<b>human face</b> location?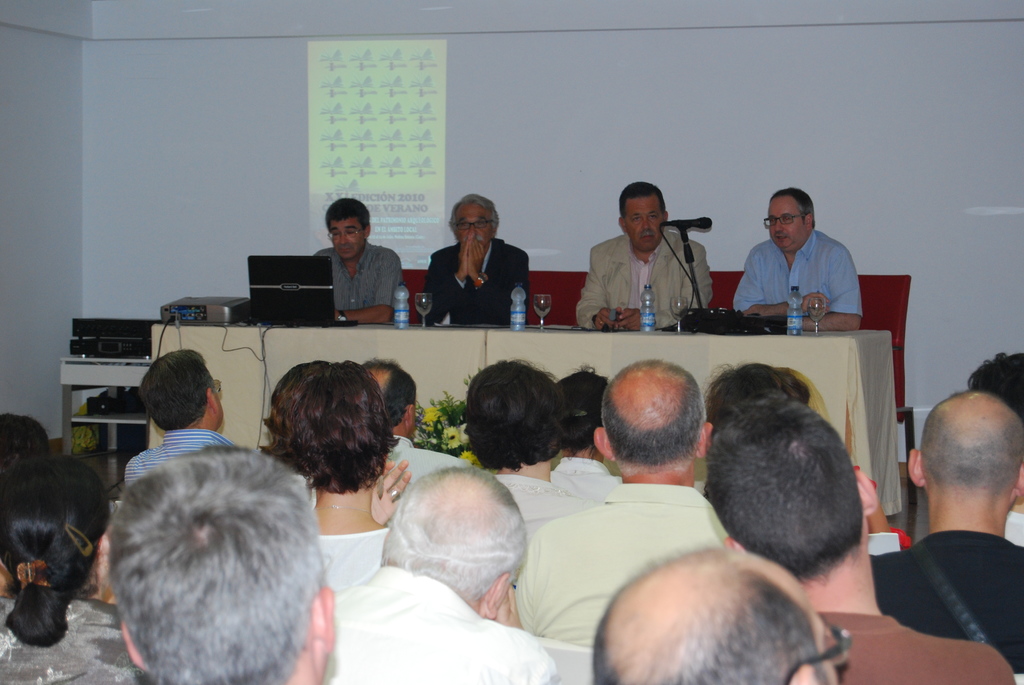
select_region(334, 217, 362, 258)
